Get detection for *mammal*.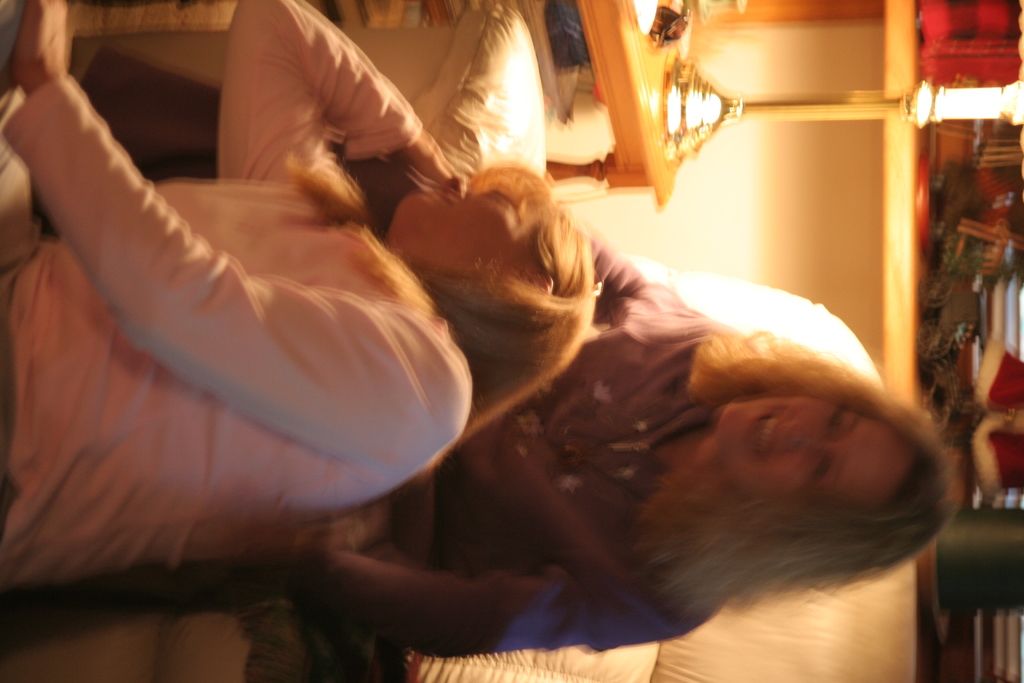
Detection: 0,0,610,616.
